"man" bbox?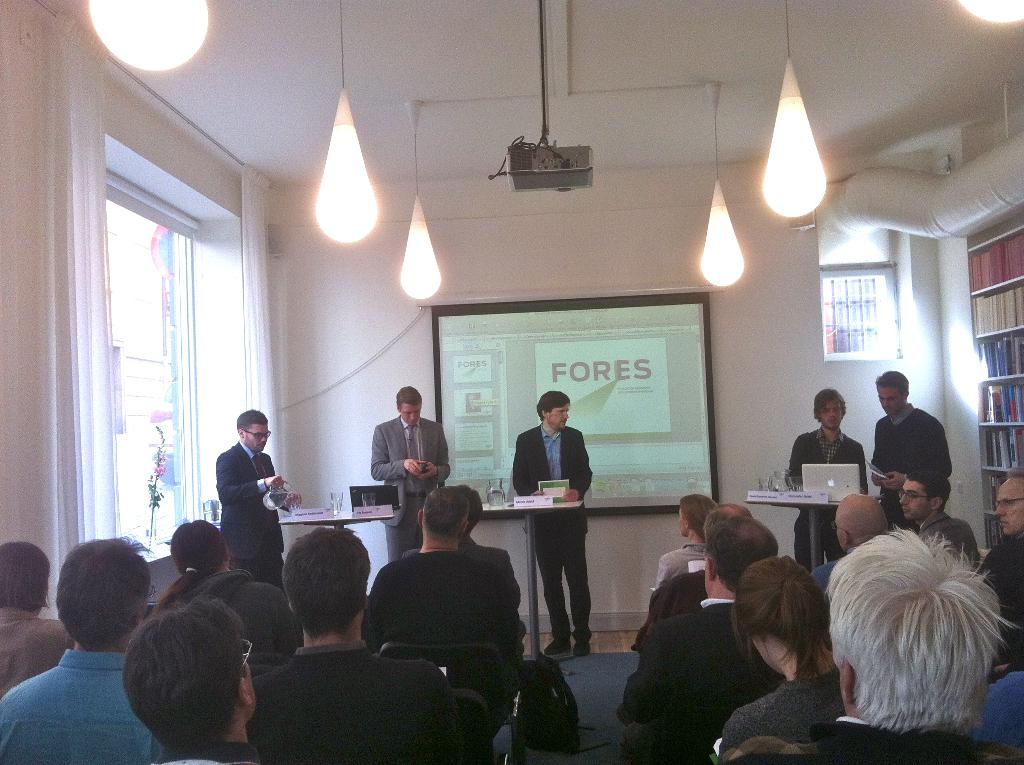
left=512, top=394, right=605, bottom=654
